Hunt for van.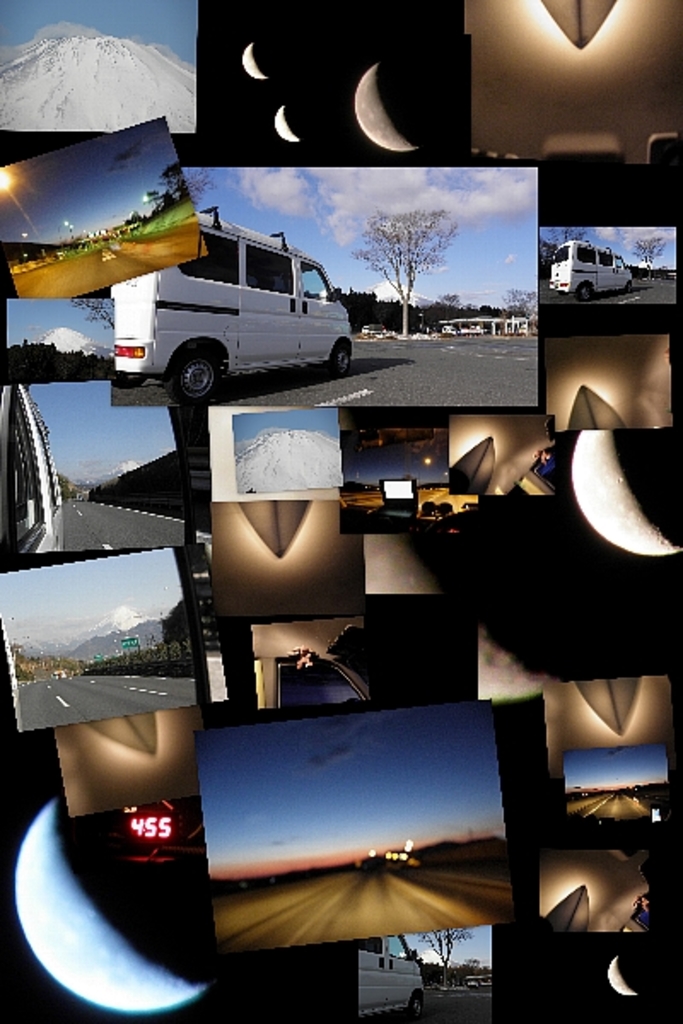
Hunted down at region(360, 937, 429, 1022).
